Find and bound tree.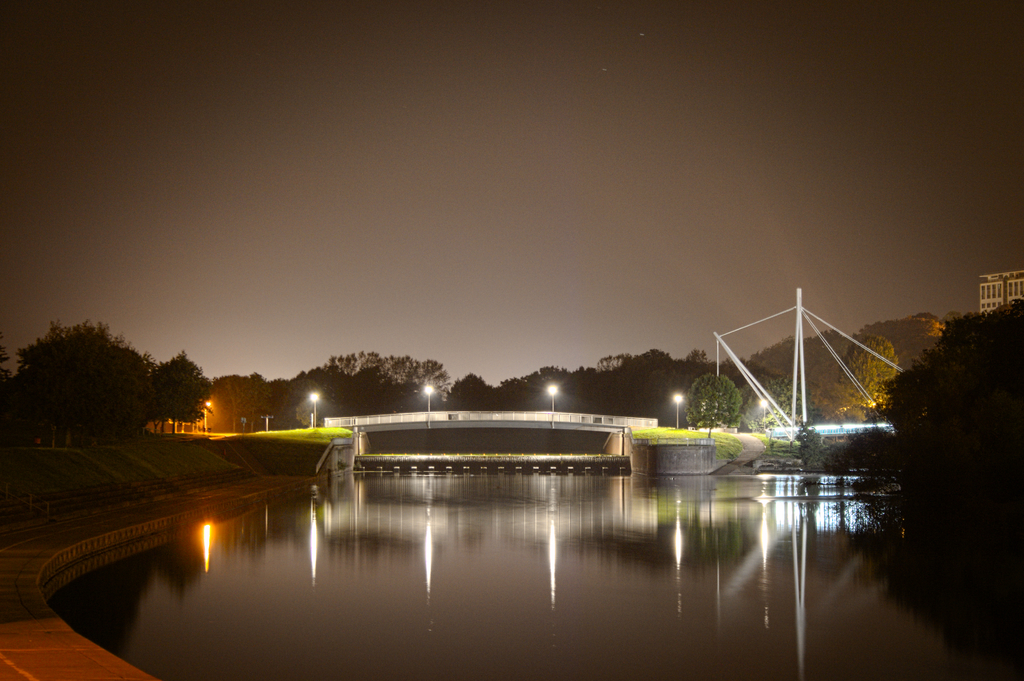
Bound: 837:297:1023:570.
